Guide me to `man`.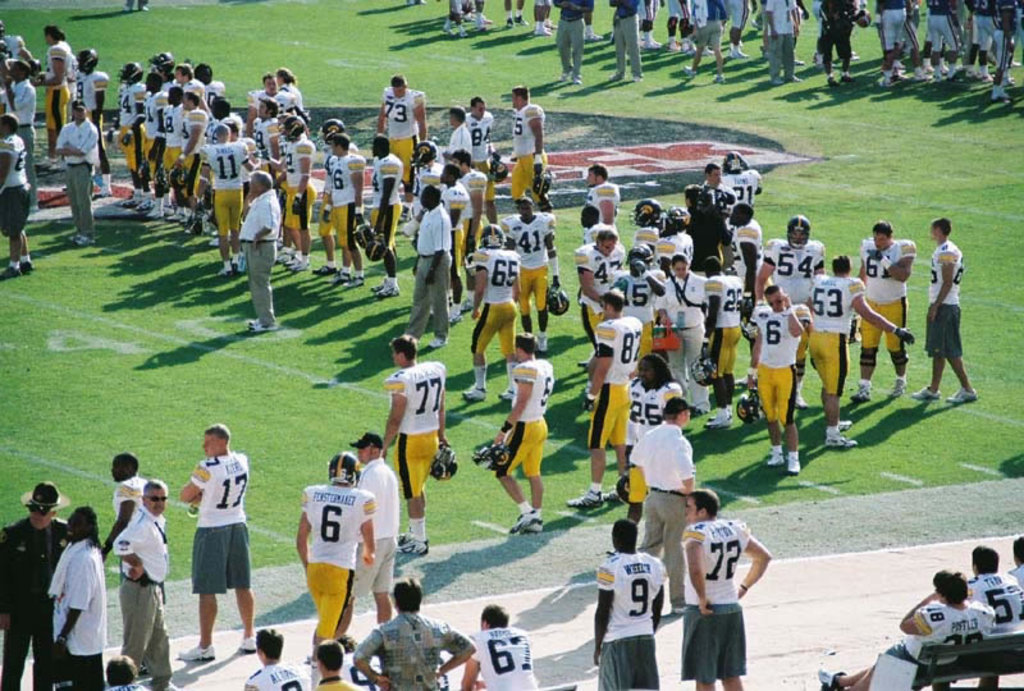
Guidance: {"left": 575, "top": 200, "right": 614, "bottom": 237}.
